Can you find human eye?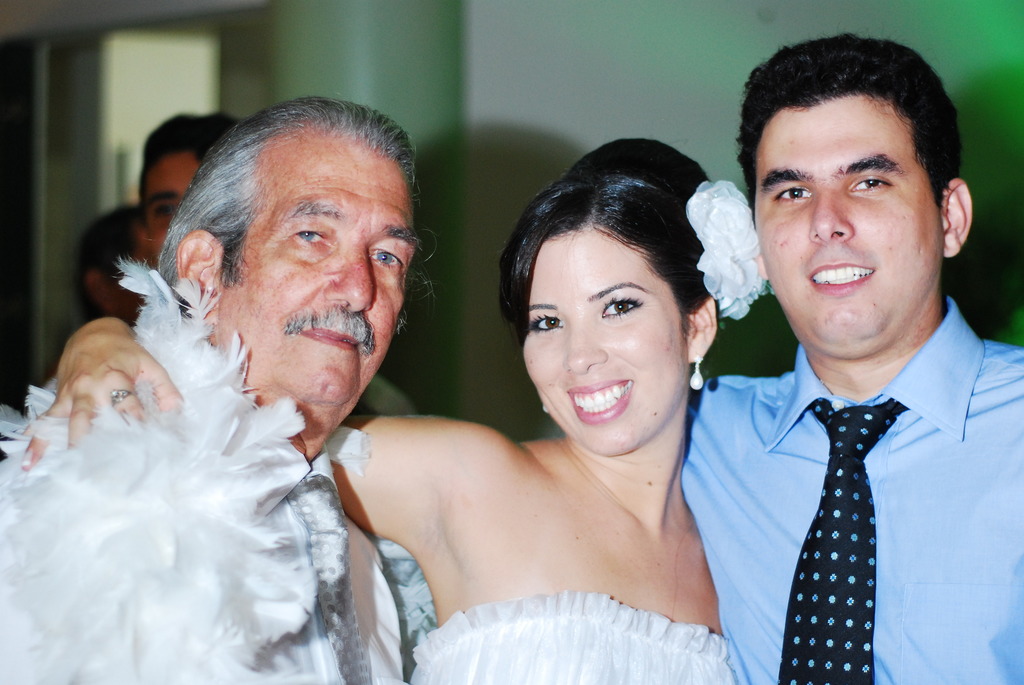
Yes, bounding box: l=149, t=202, r=179, b=223.
